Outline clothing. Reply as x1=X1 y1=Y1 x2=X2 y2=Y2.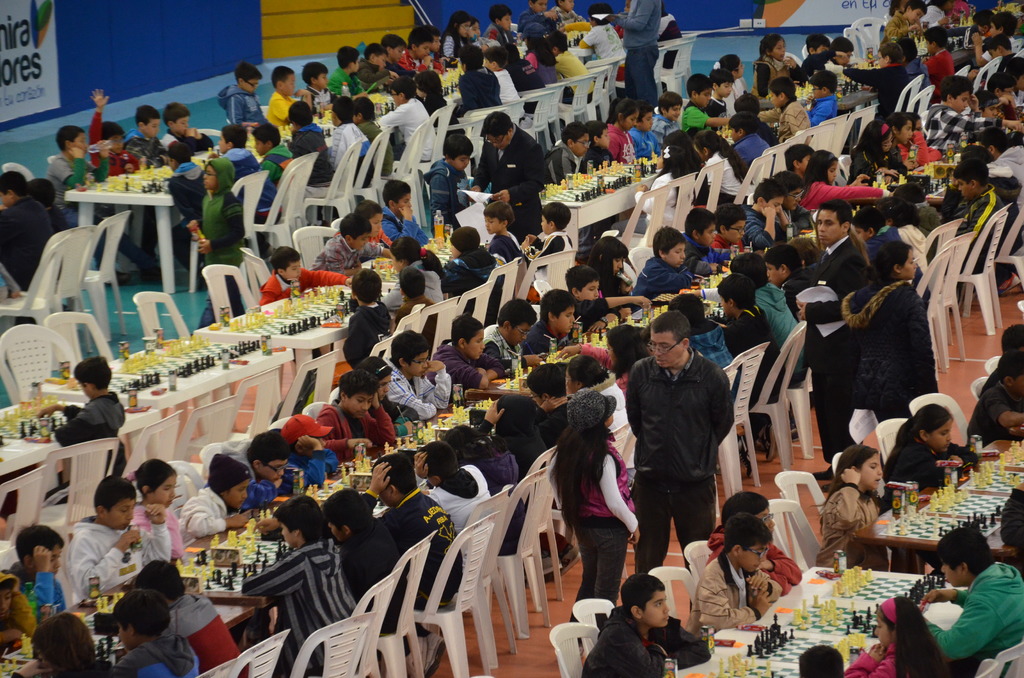
x1=141 y1=506 x2=179 y2=554.
